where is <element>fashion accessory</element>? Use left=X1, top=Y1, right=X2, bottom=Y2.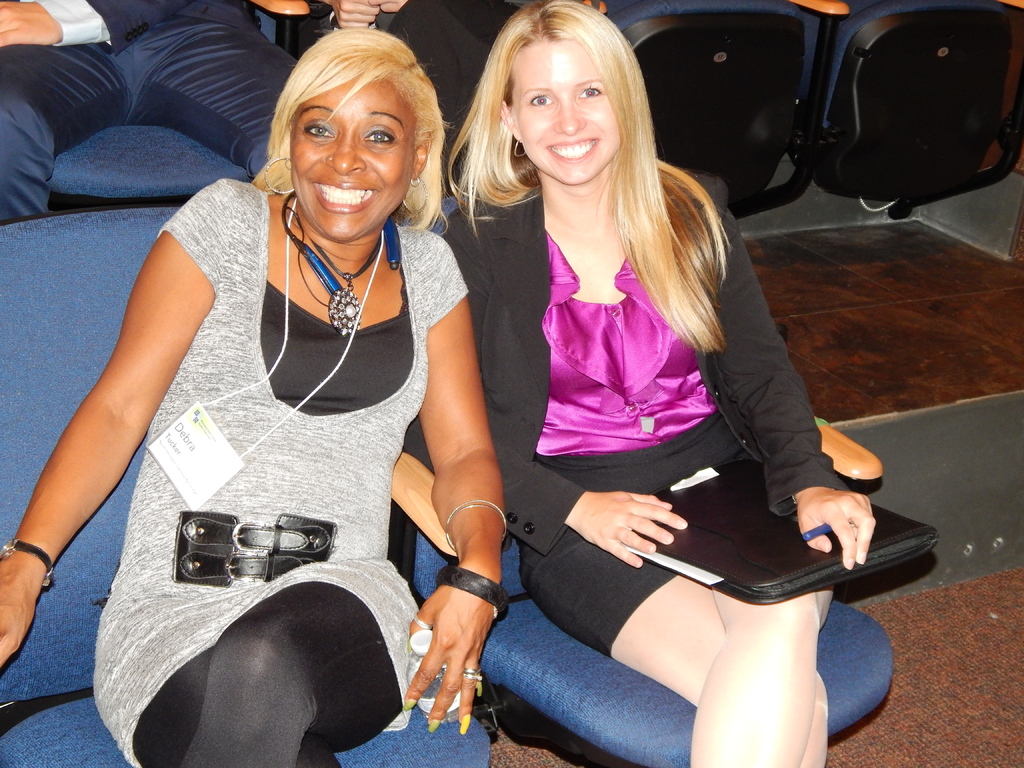
left=516, top=145, right=529, bottom=157.
